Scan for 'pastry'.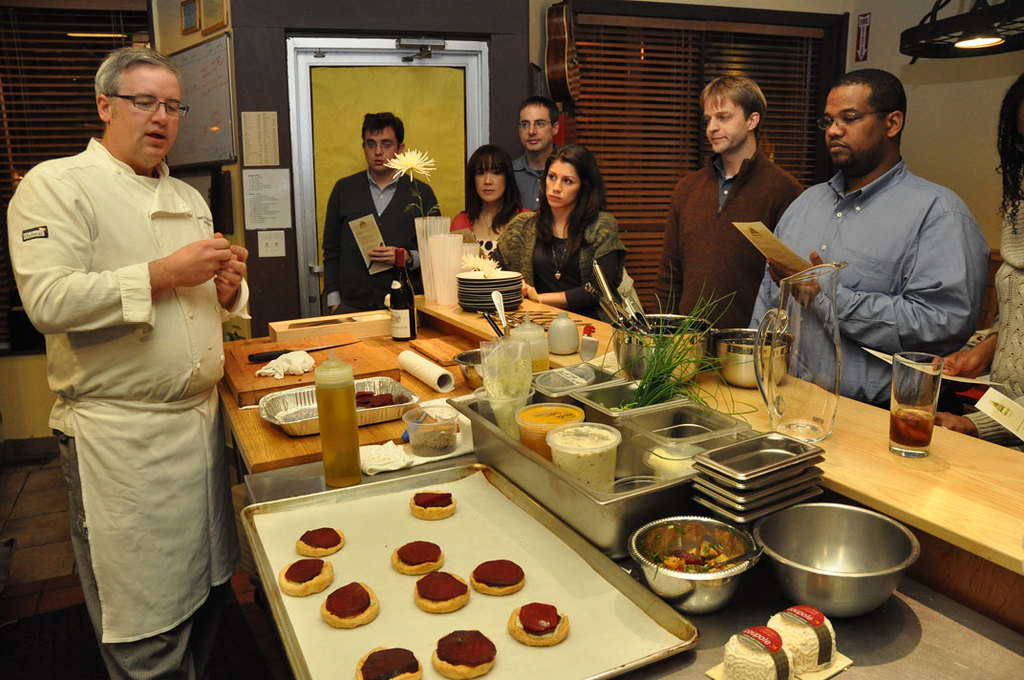
Scan result: {"left": 361, "top": 646, "right": 421, "bottom": 676}.
